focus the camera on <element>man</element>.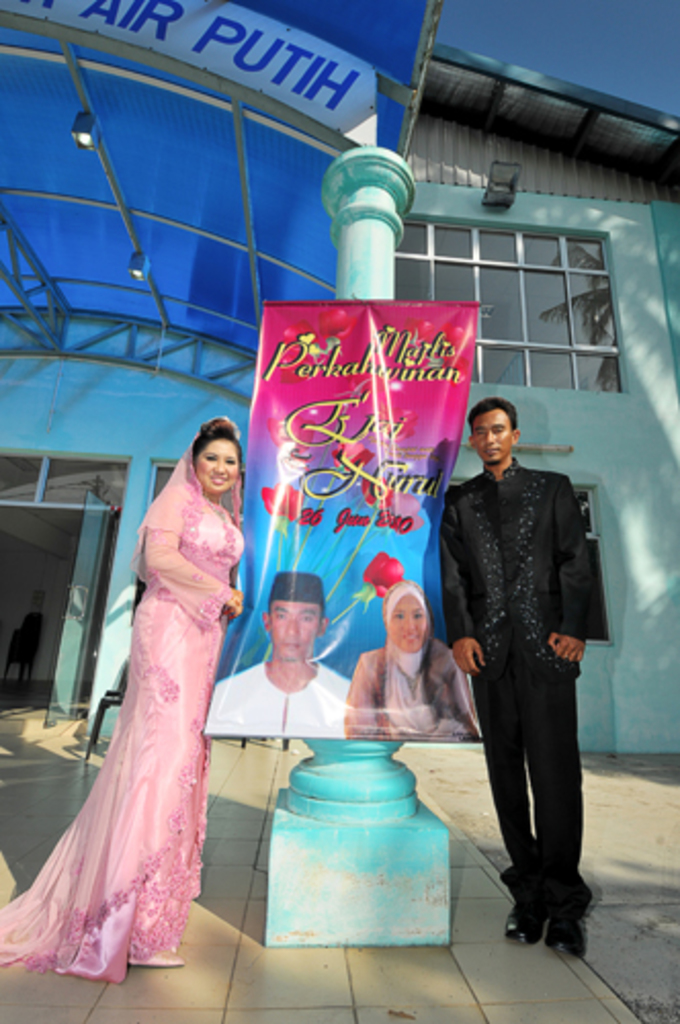
Focus region: box=[436, 365, 614, 989].
